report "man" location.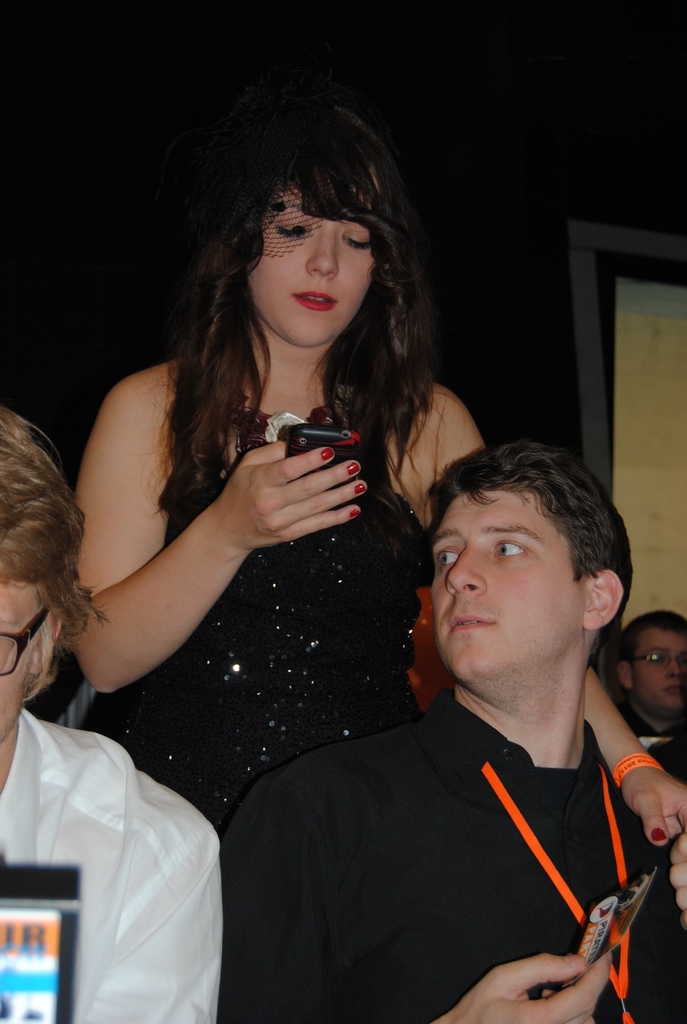
Report: <box>223,441,686,1023</box>.
